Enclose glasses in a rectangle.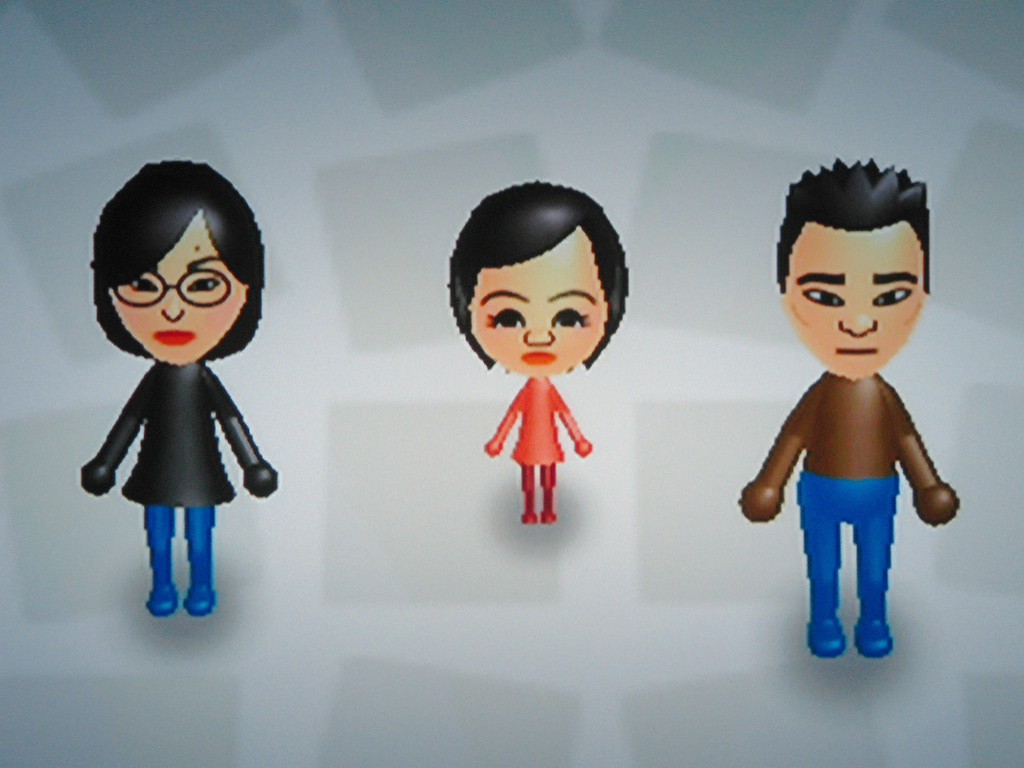
109/266/234/314.
